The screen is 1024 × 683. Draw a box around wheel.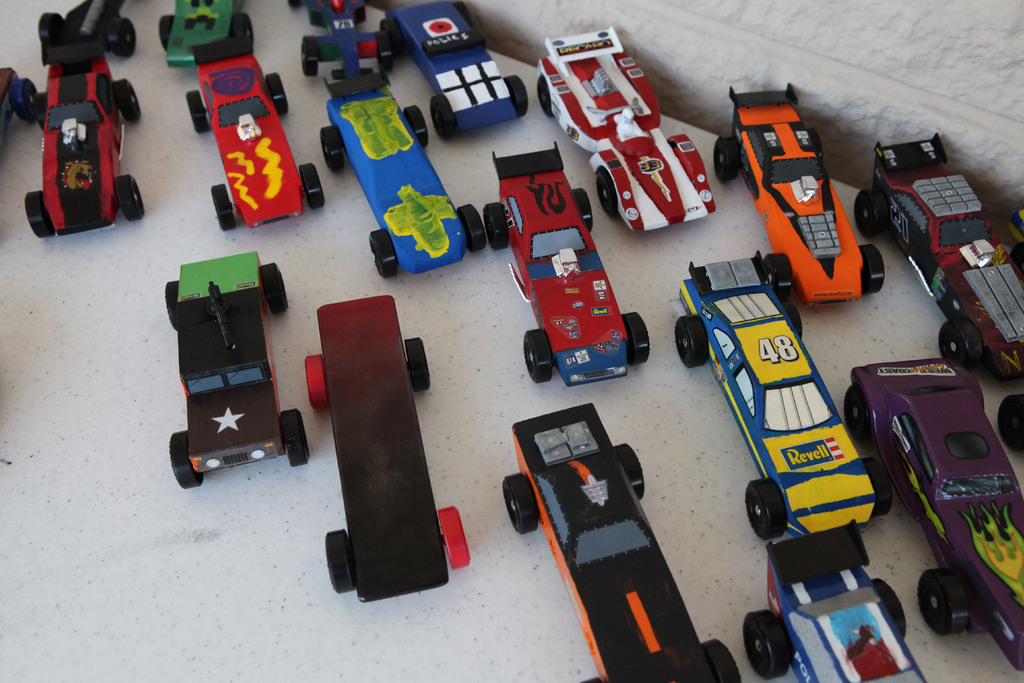
432, 95, 458, 139.
